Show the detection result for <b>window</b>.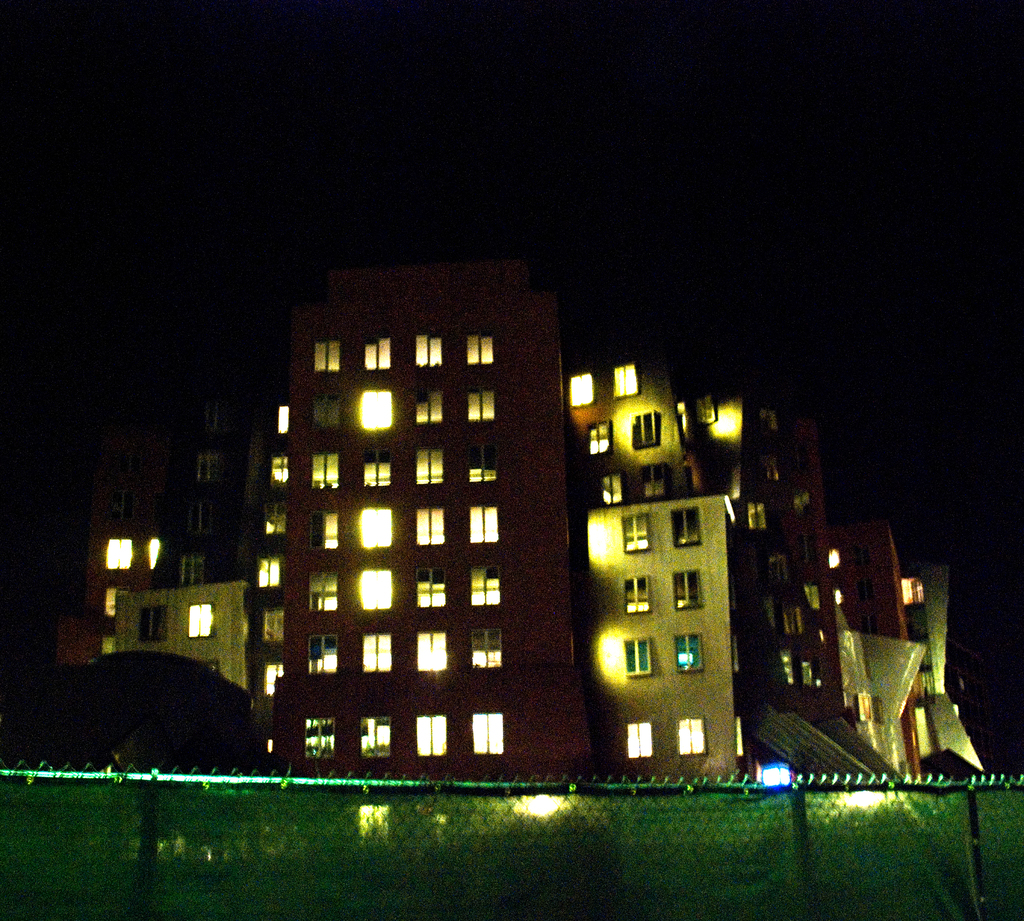
x1=181 y1=559 x2=205 y2=586.
